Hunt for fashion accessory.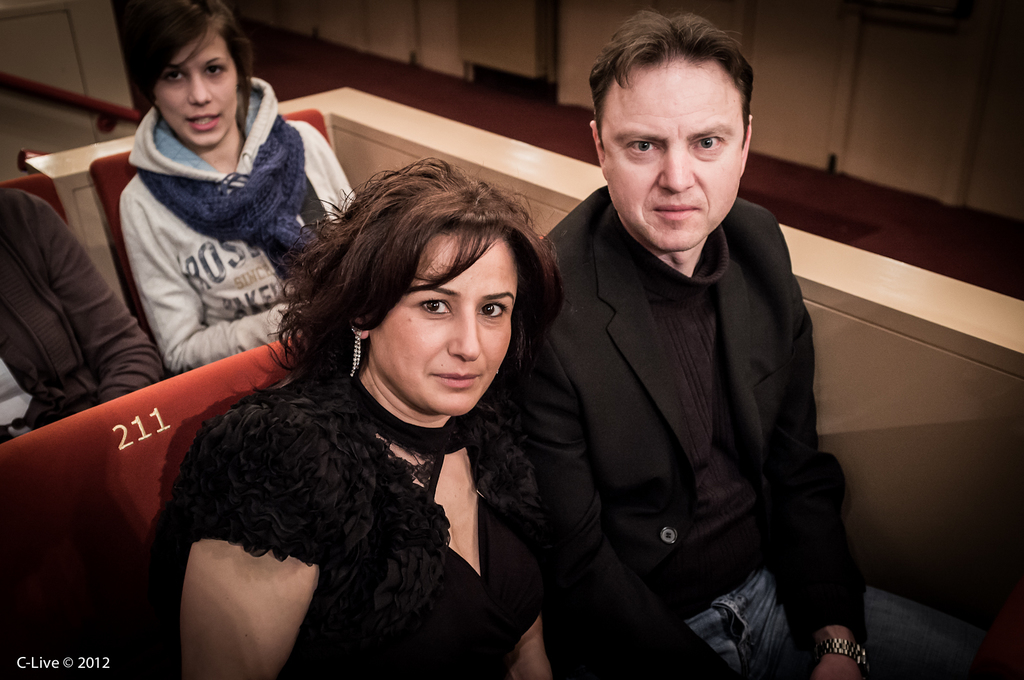
Hunted down at box(819, 635, 870, 672).
